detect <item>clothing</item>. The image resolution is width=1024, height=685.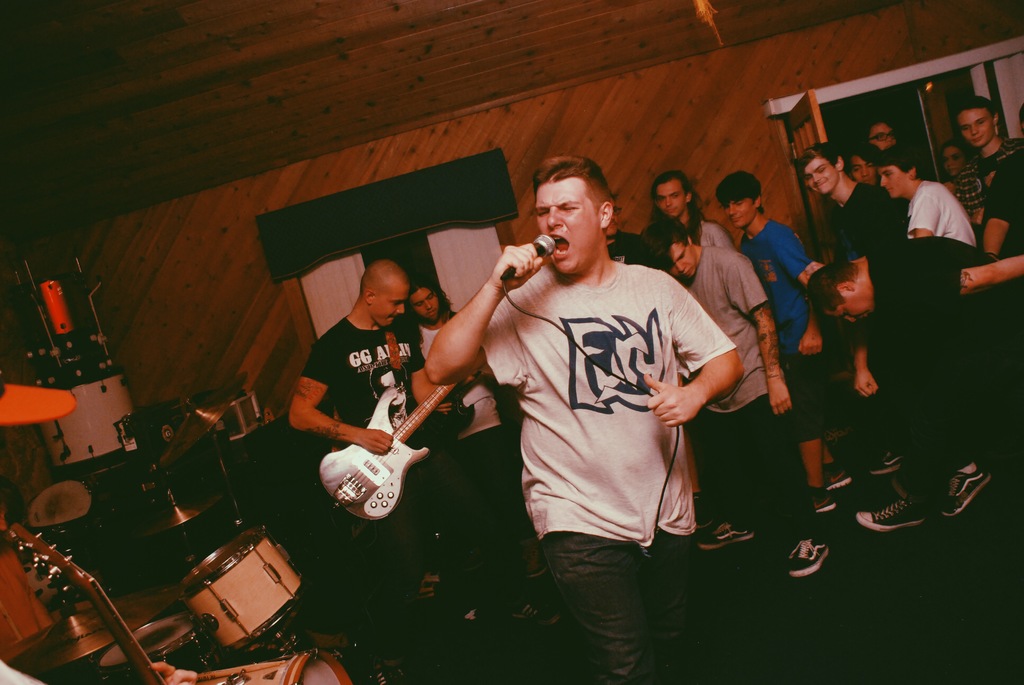
region(301, 316, 435, 667).
